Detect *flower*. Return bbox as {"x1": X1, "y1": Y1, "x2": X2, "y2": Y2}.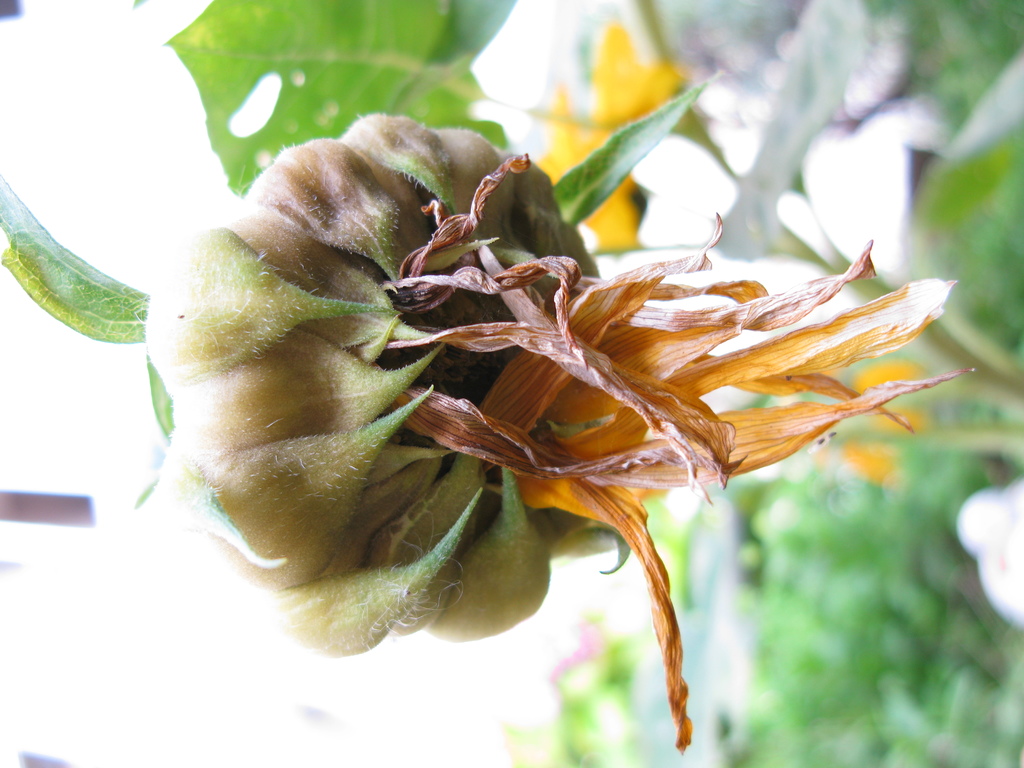
{"x1": 145, "y1": 115, "x2": 972, "y2": 744}.
